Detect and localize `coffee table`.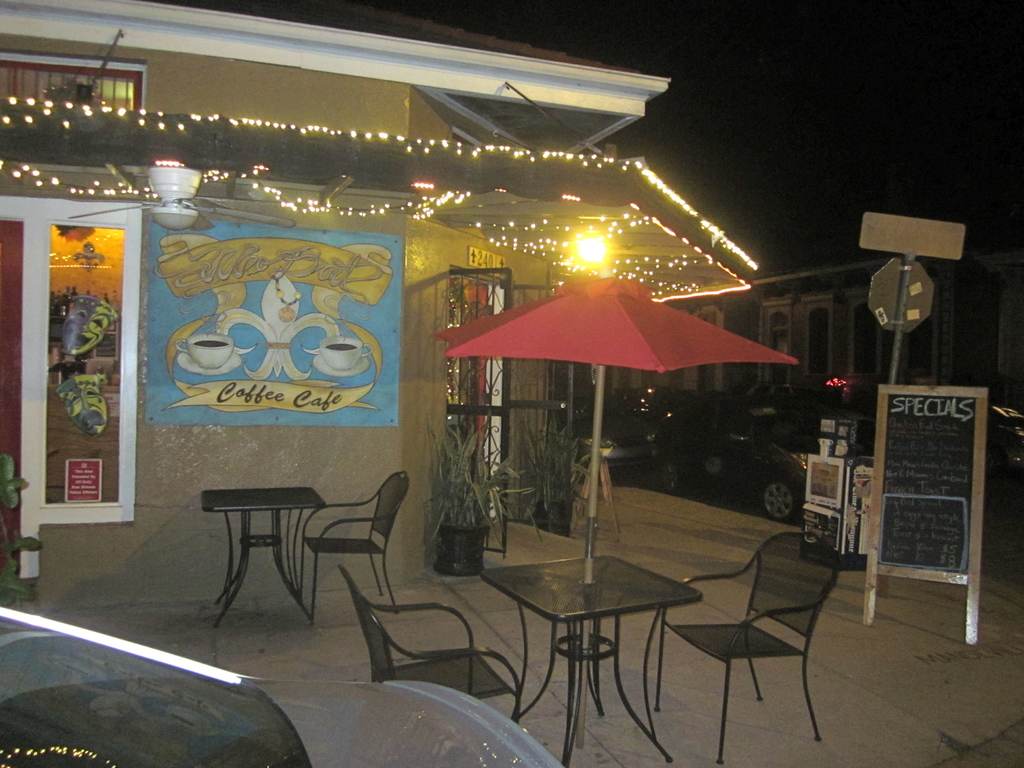
Localized at rect(482, 539, 710, 733).
